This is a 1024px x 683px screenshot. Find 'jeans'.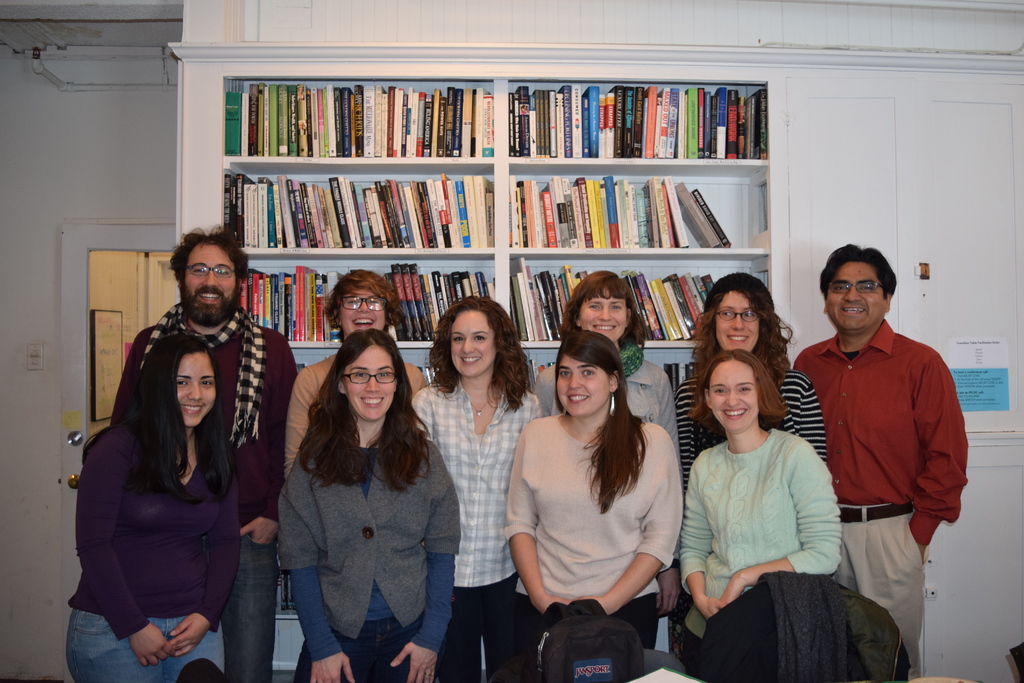
Bounding box: region(434, 572, 516, 678).
